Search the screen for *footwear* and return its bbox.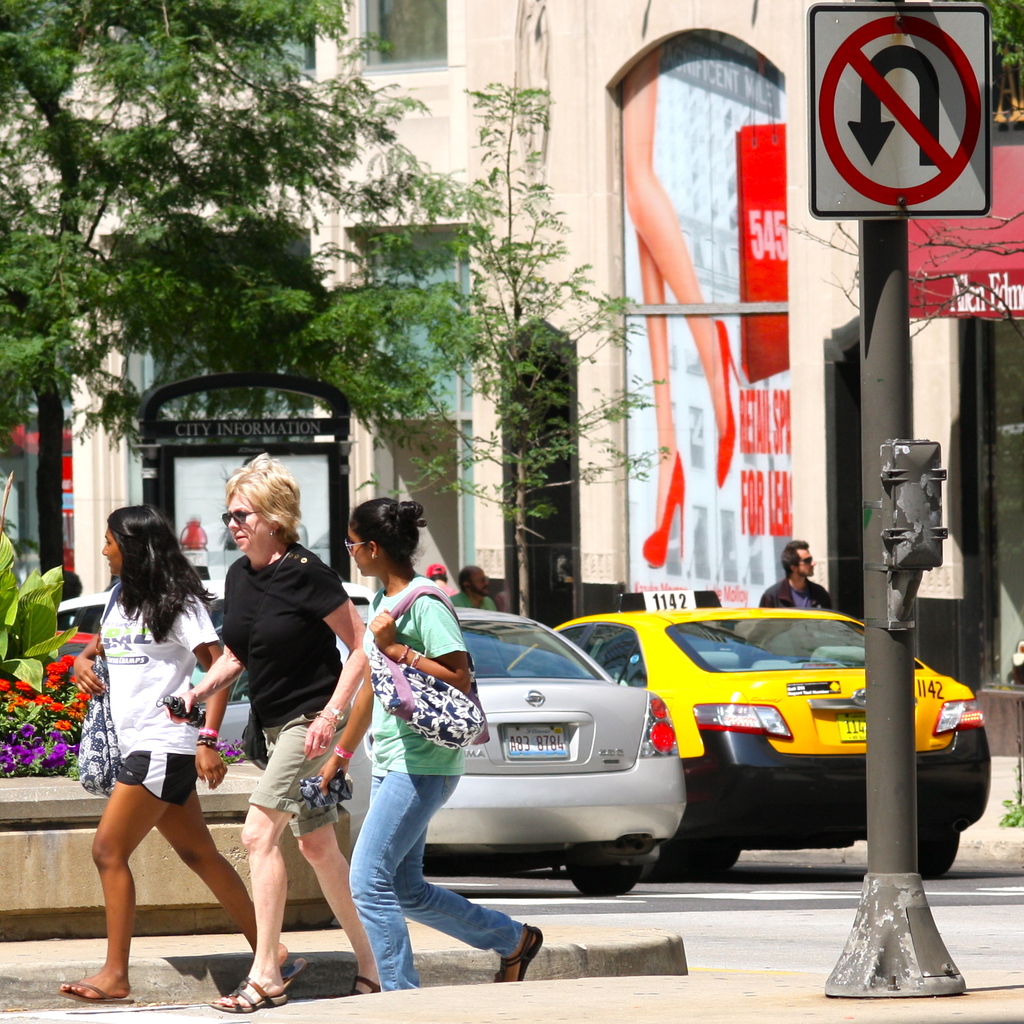
Found: pyautogui.locateOnScreen(50, 974, 141, 1005).
